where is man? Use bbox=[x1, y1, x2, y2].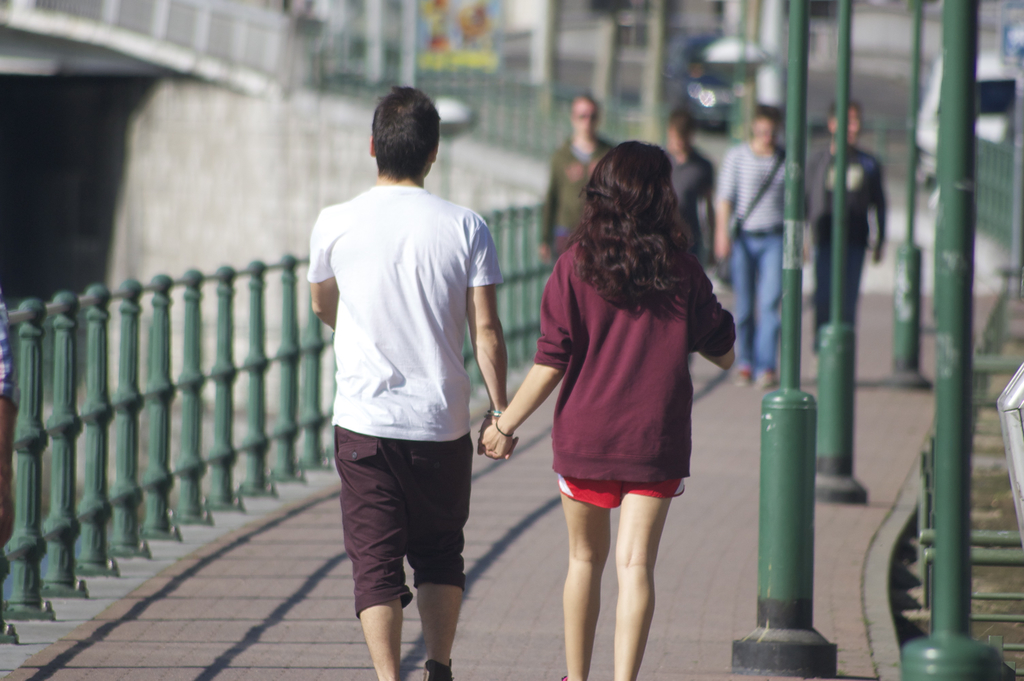
bbox=[800, 97, 890, 370].
